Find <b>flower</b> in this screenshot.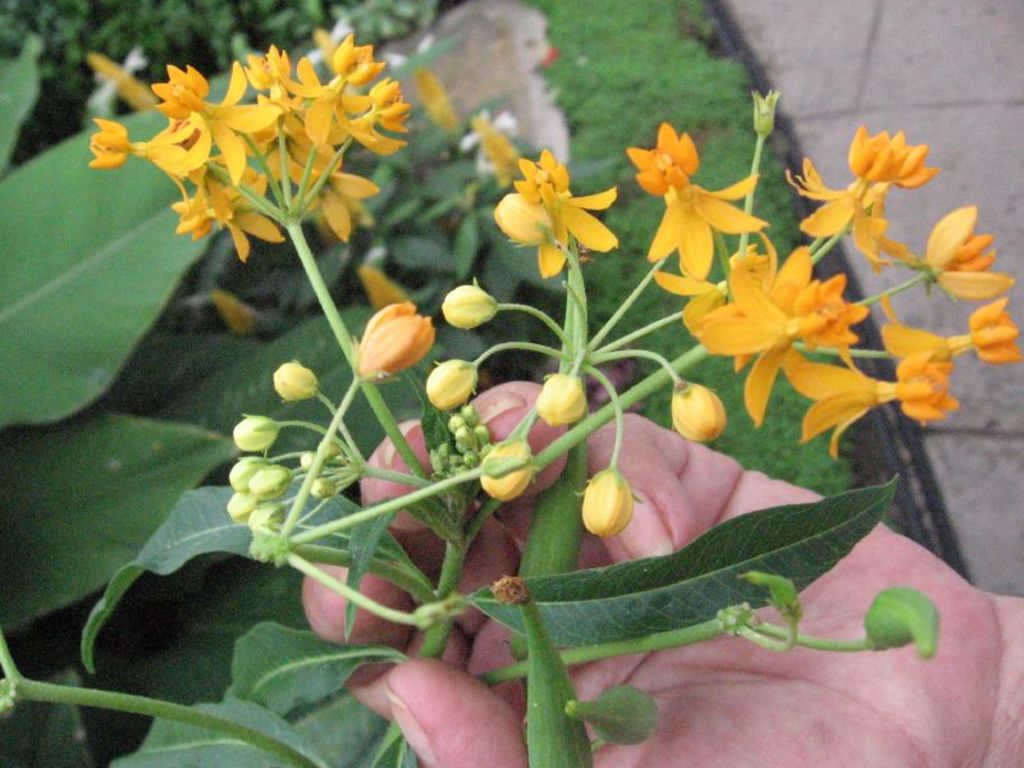
The bounding box for <b>flower</b> is Rect(93, 120, 137, 166).
